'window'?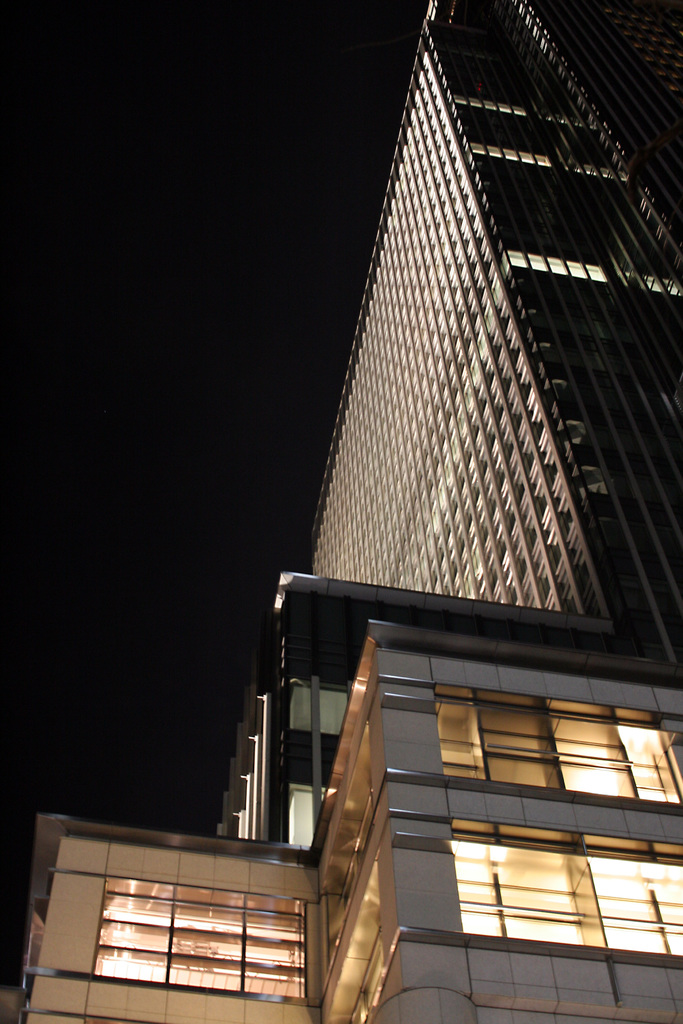
x1=295, y1=778, x2=324, y2=851
